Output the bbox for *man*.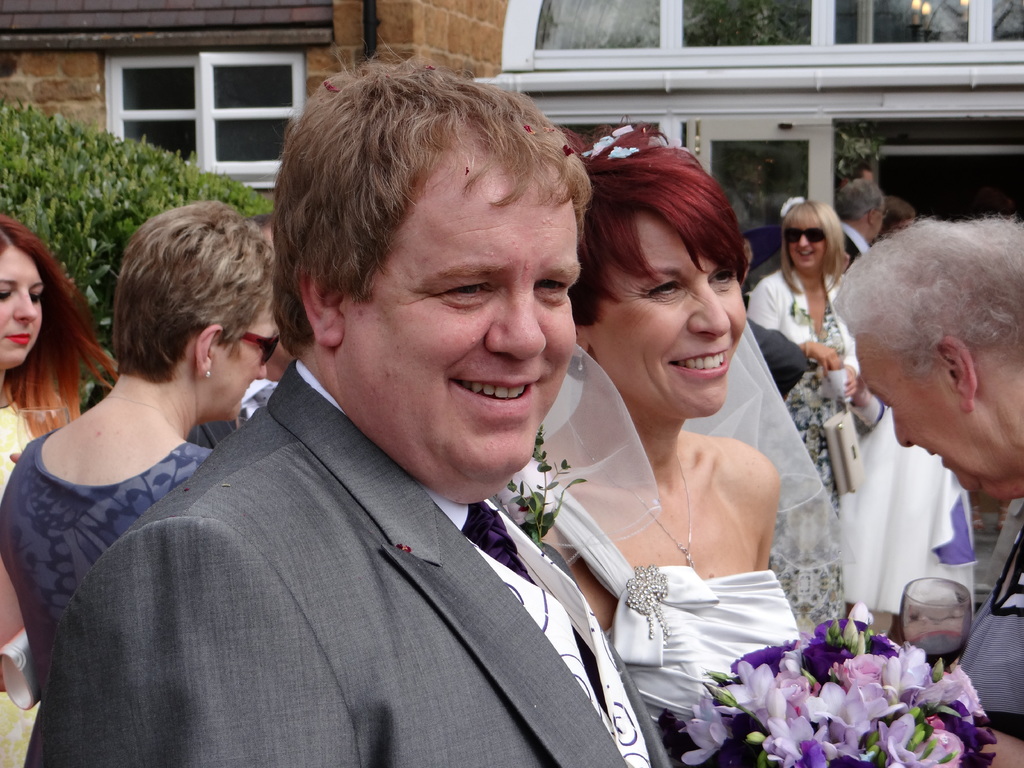
[left=52, top=53, right=701, bottom=748].
